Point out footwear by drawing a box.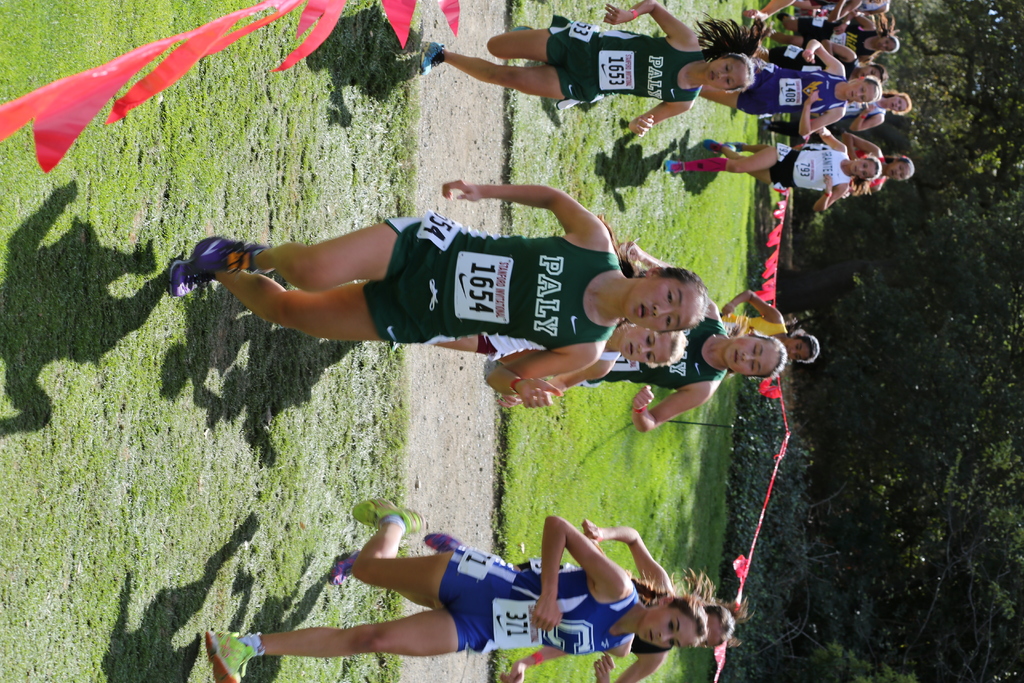
{"x1": 166, "y1": 236, "x2": 269, "y2": 302}.
